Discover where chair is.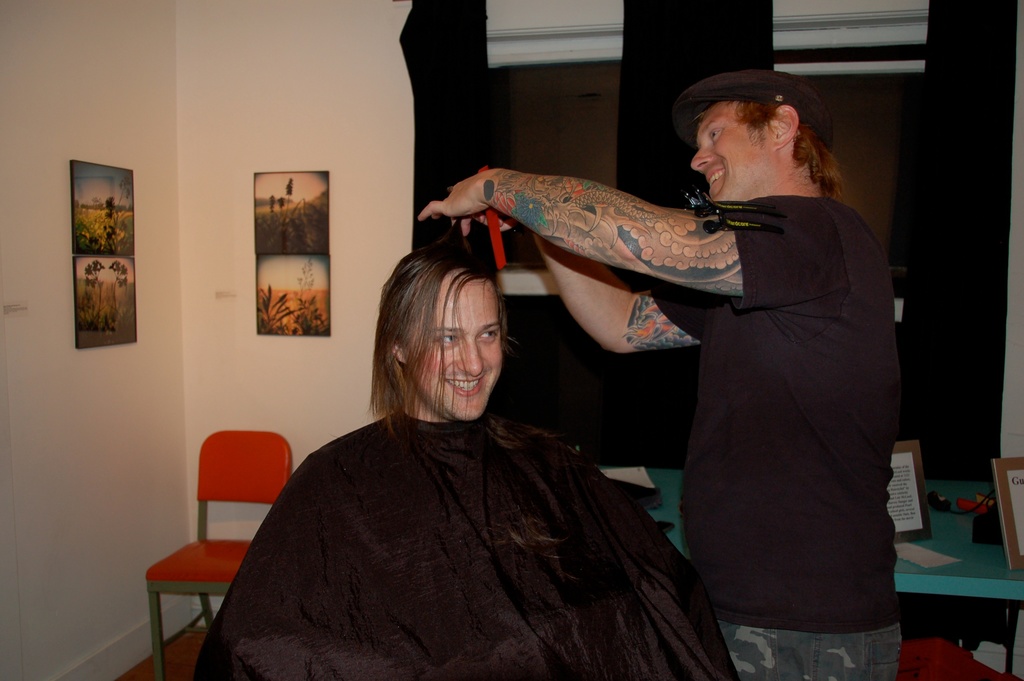
Discovered at crop(159, 420, 277, 657).
